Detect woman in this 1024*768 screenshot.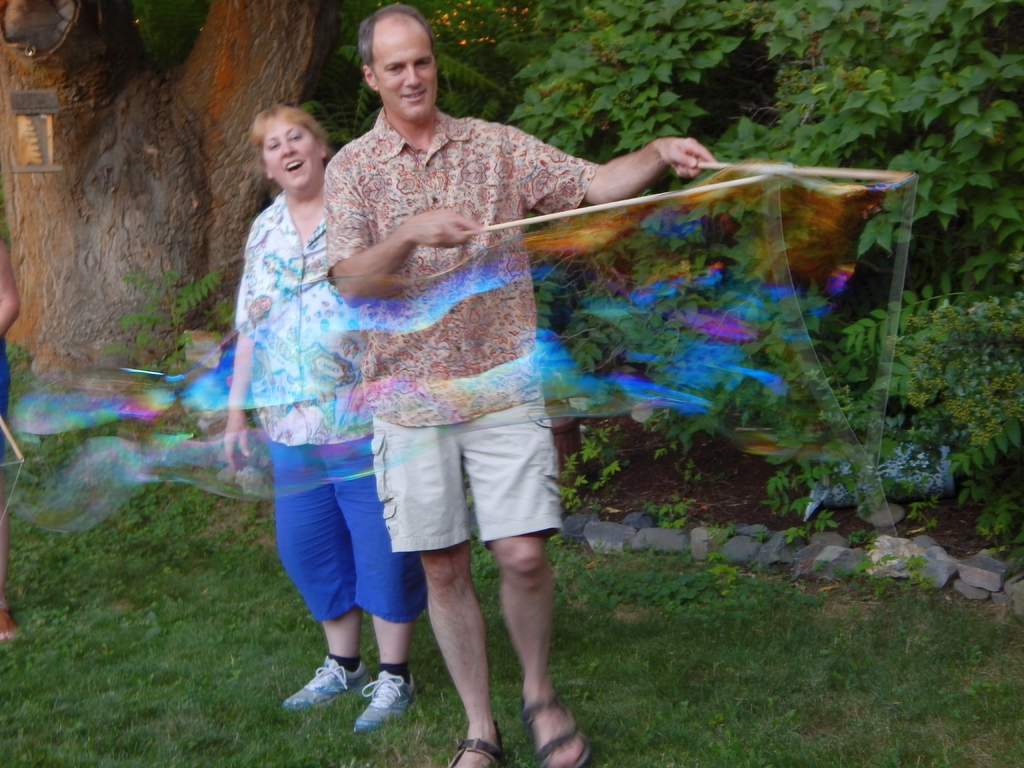
Detection: (left=214, top=52, right=413, bottom=736).
